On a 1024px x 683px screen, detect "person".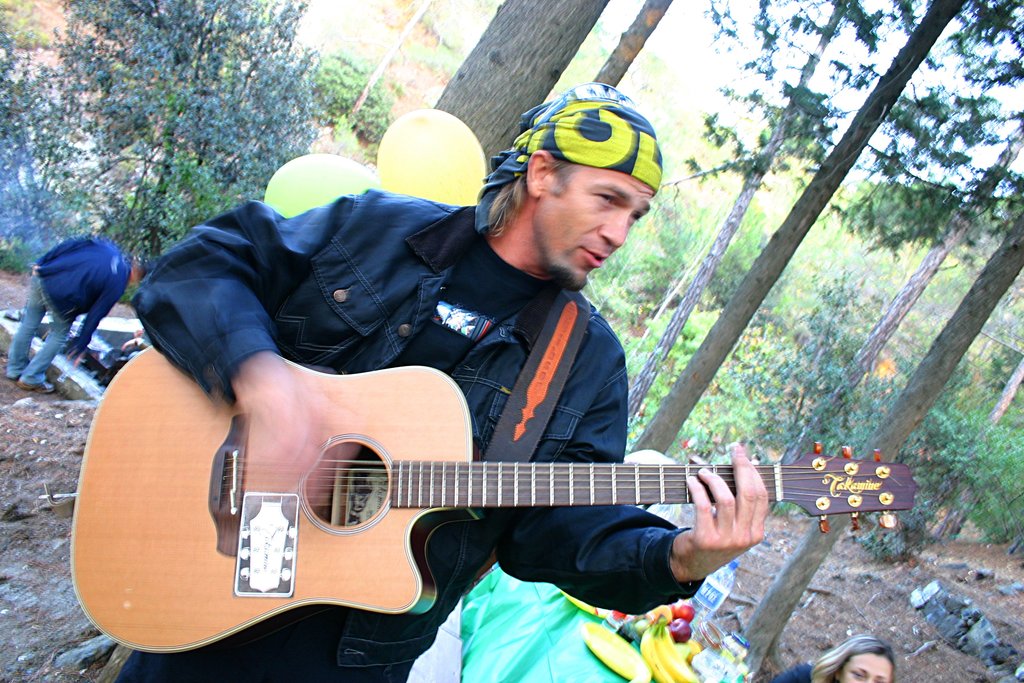
BBox(770, 635, 895, 682).
